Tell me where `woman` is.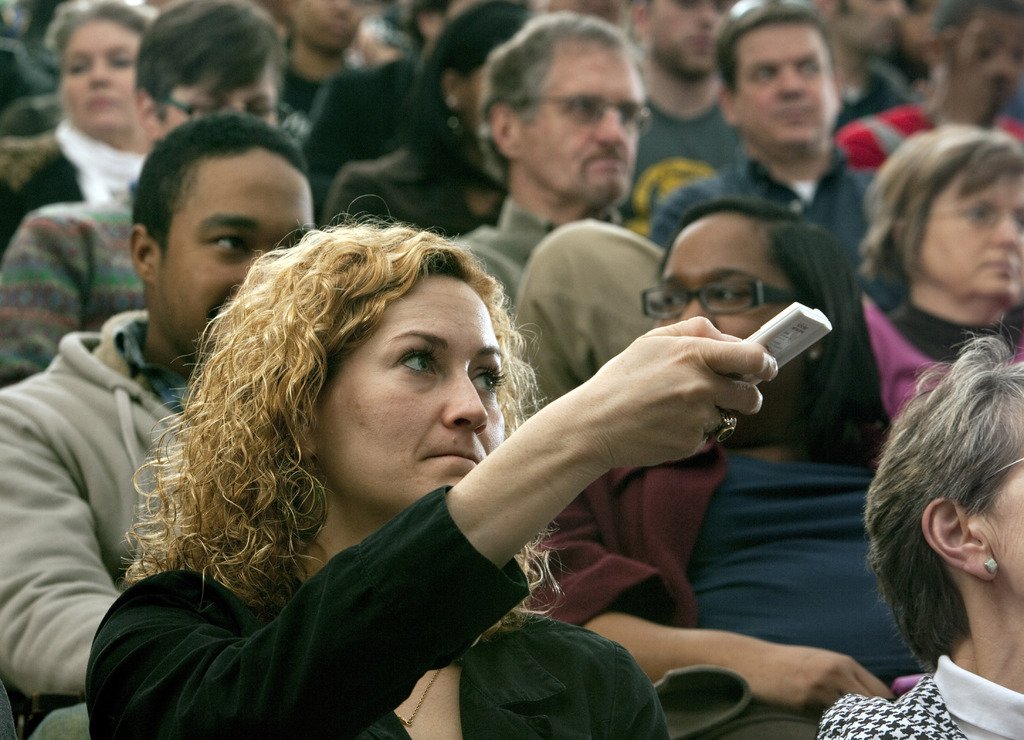
`woman` is at (left=88, top=178, right=714, bottom=712).
